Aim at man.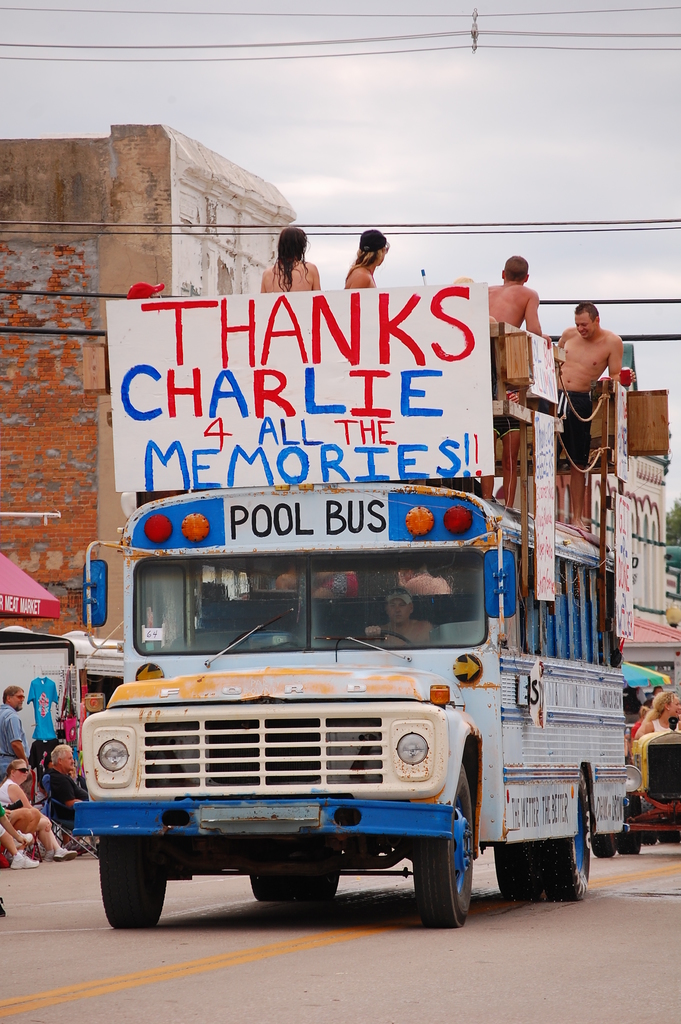
Aimed at [x1=548, y1=292, x2=642, y2=444].
